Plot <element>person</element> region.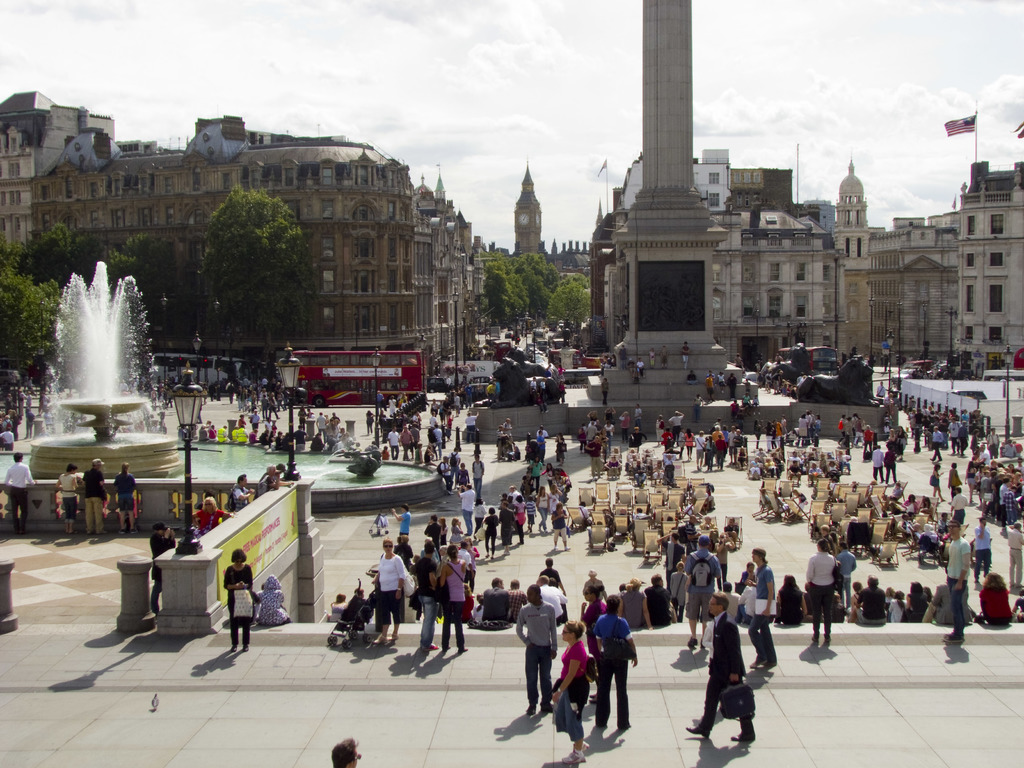
Plotted at (left=351, top=578, right=366, bottom=605).
